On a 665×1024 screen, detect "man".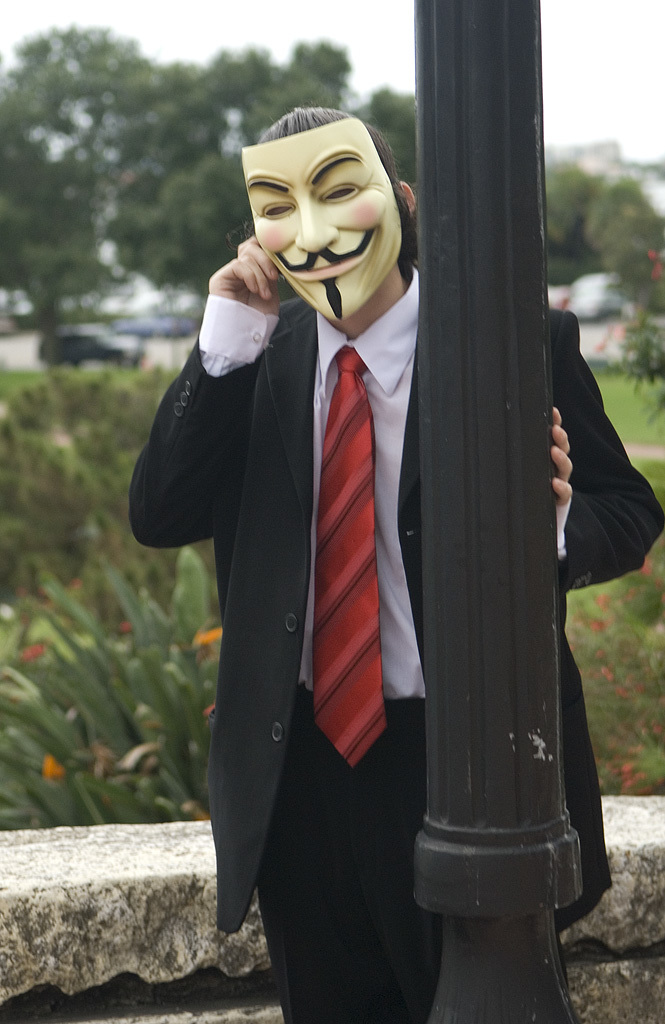
[left=126, top=102, right=664, bottom=1023].
